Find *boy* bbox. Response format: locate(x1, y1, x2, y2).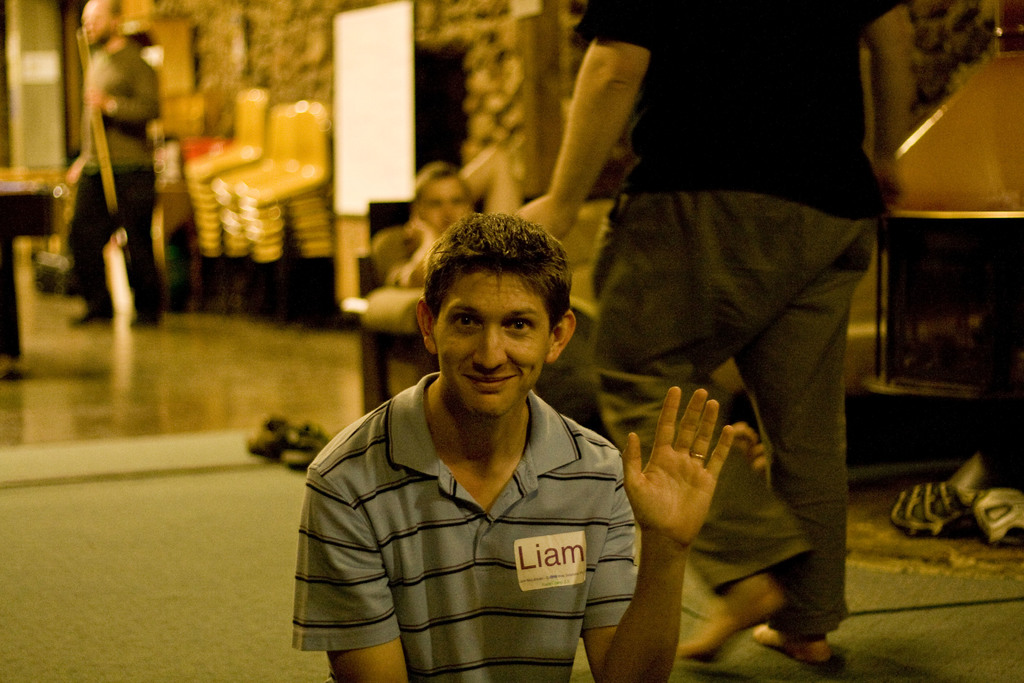
locate(291, 211, 733, 682).
